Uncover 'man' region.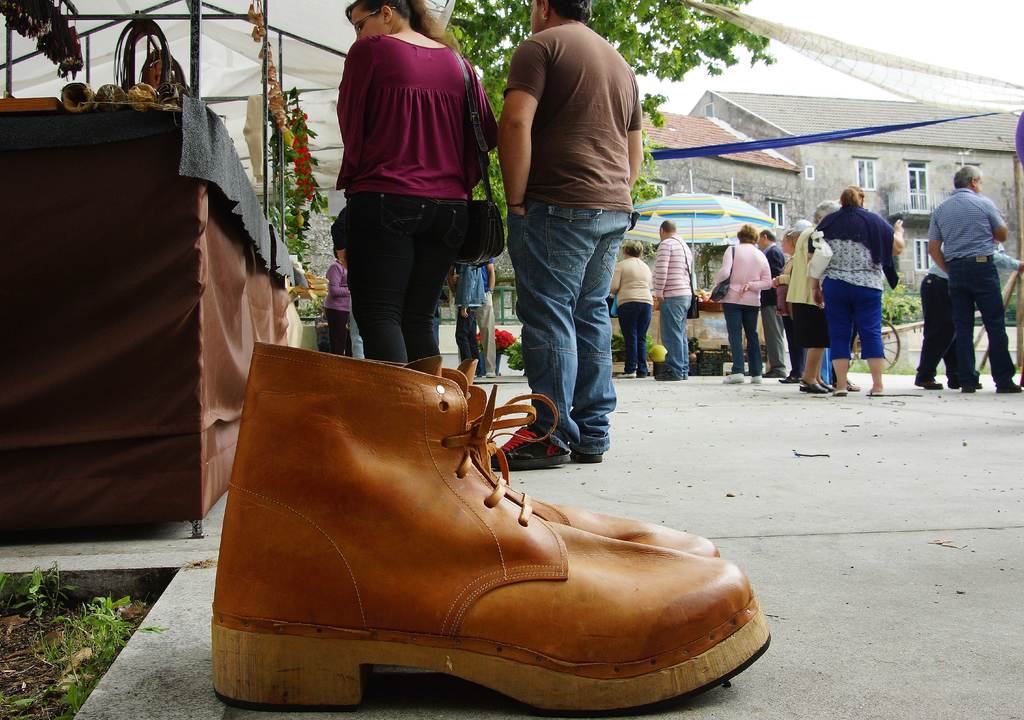
Uncovered: <bbox>649, 221, 698, 377</bbox>.
